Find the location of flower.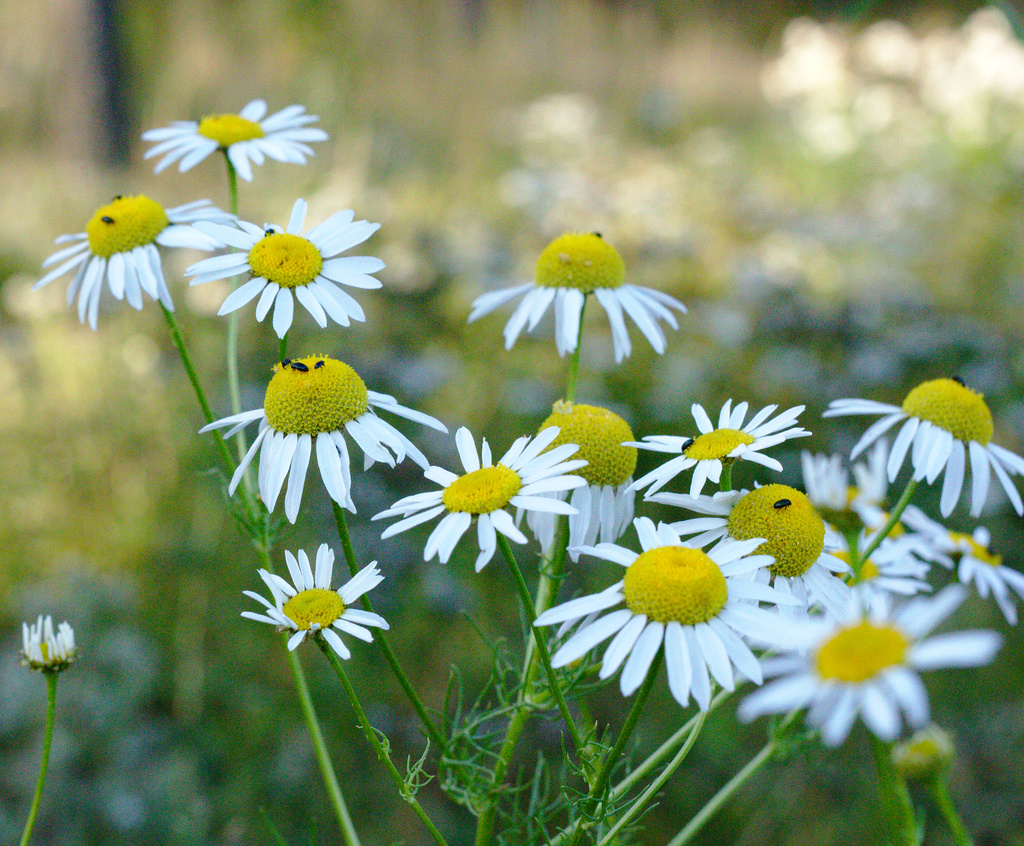
Location: <box>32,190,230,331</box>.
